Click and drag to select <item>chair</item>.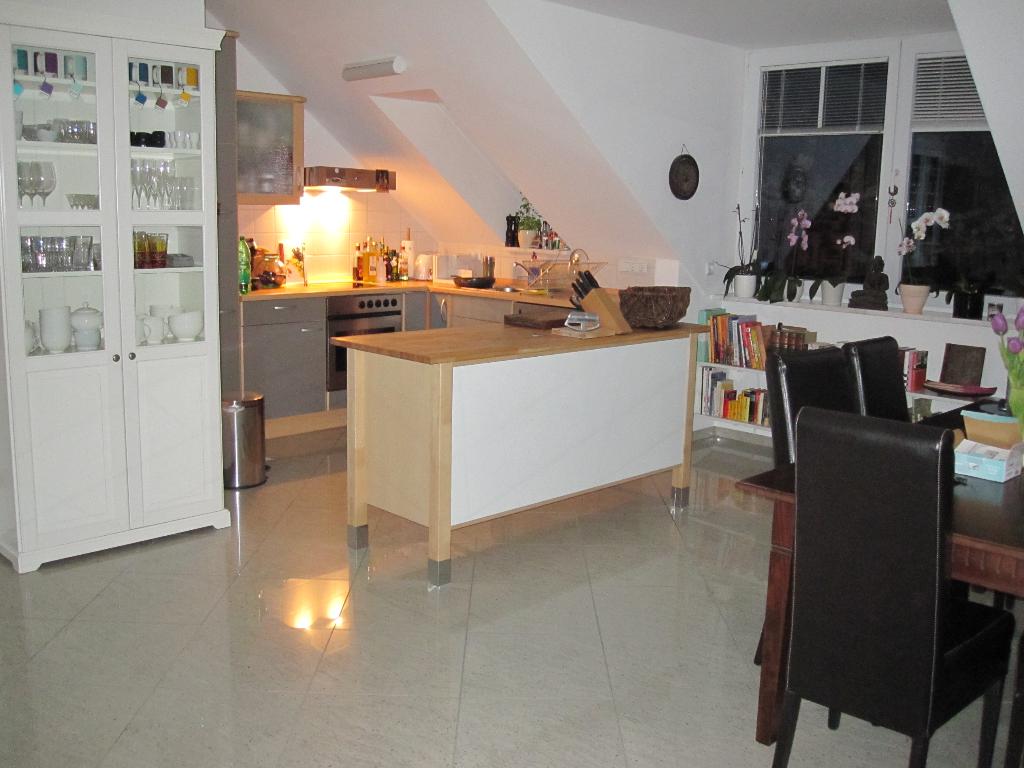
Selection: BBox(845, 337, 911, 424).
